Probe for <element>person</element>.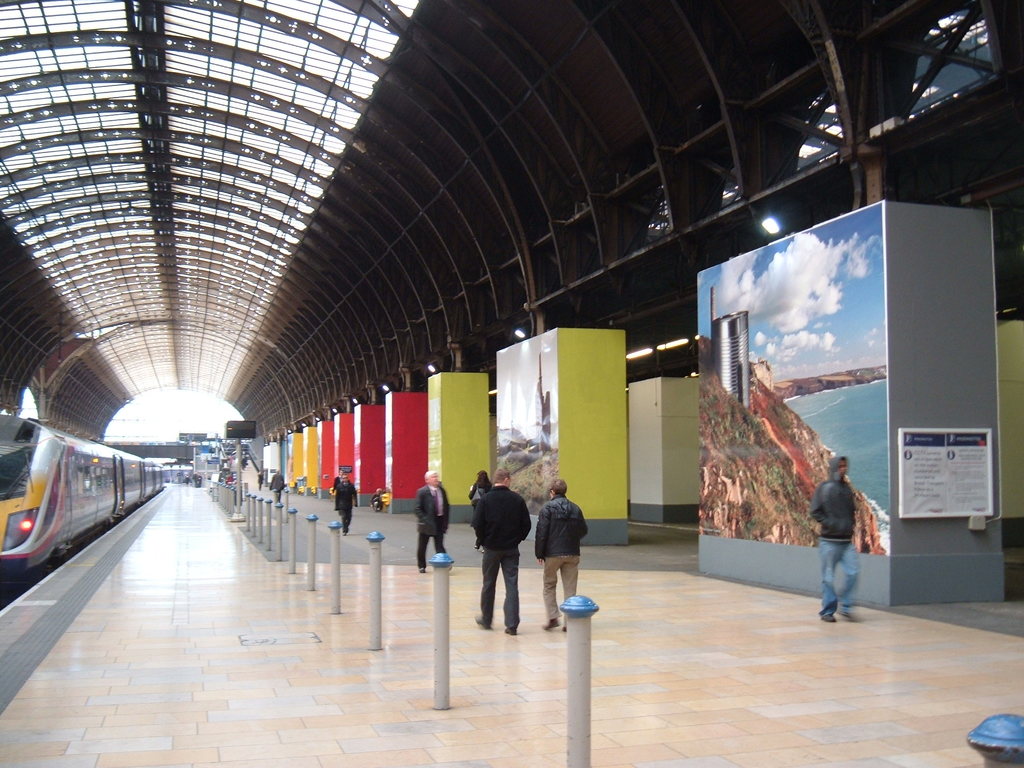
Probe result: (414, 468, 456, 575).
